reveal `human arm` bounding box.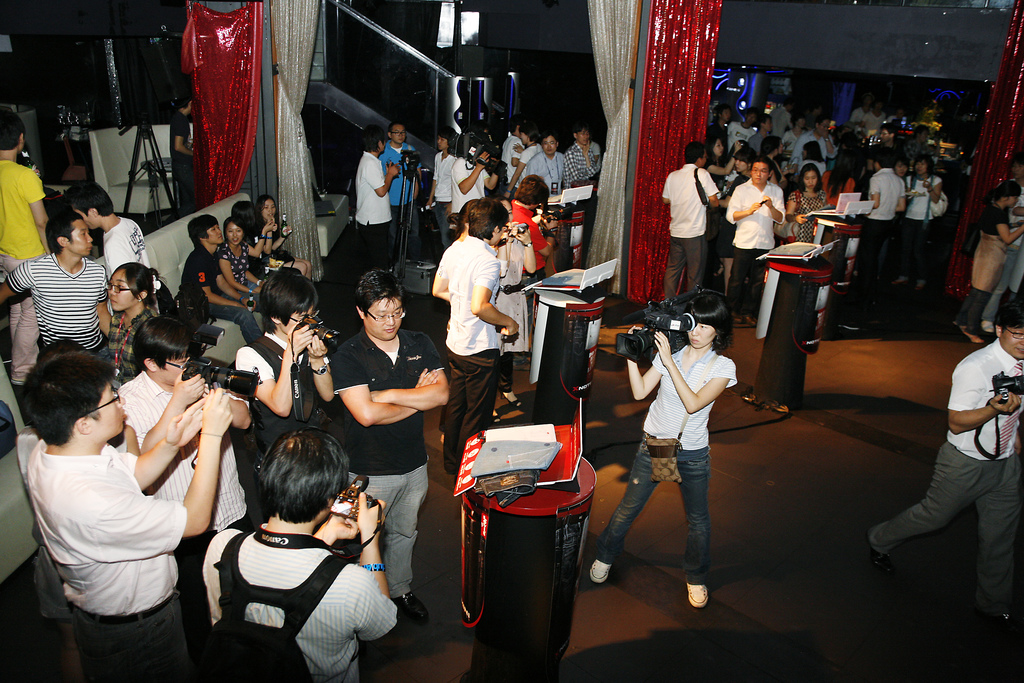
Revealed: bbox=(996, 214, 1023, 245).
